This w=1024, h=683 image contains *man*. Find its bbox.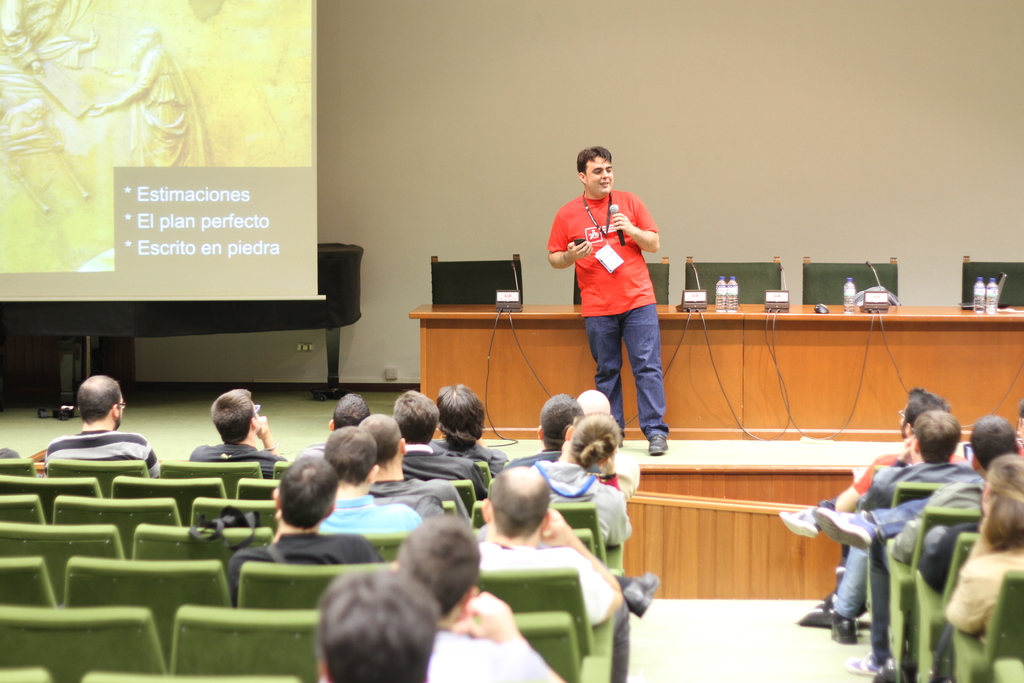
{"left": 574, "top": 388, "right": 641, "bottom": 499}.
